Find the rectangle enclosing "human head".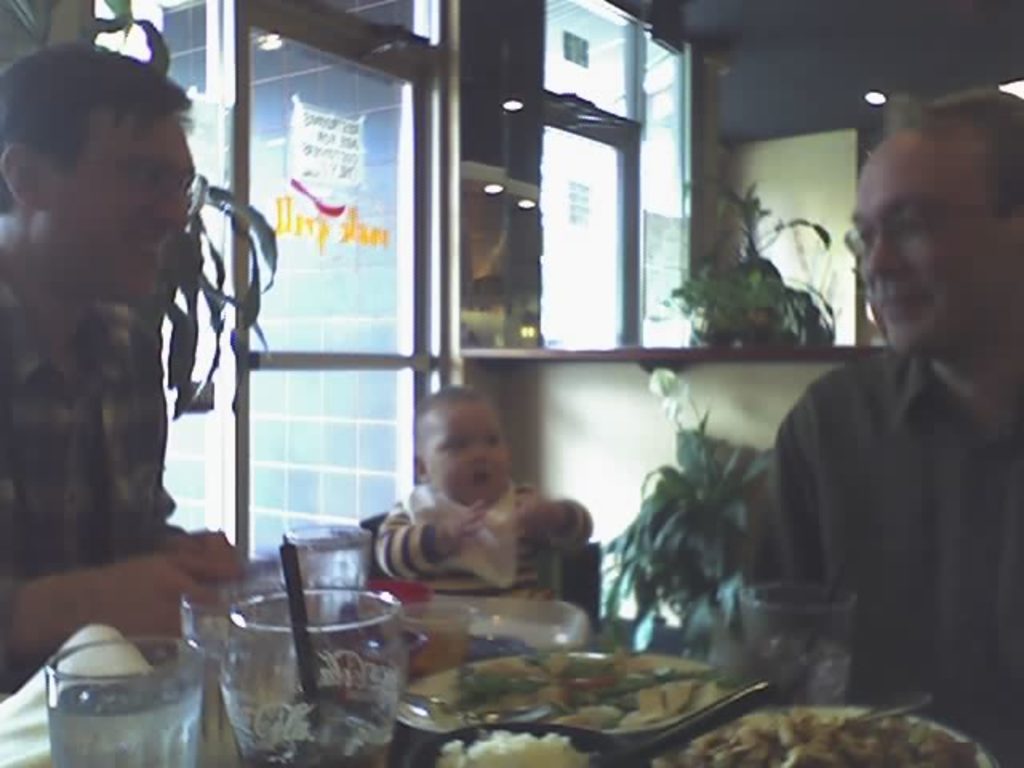
bbox=[410, 389, 512, 504].
